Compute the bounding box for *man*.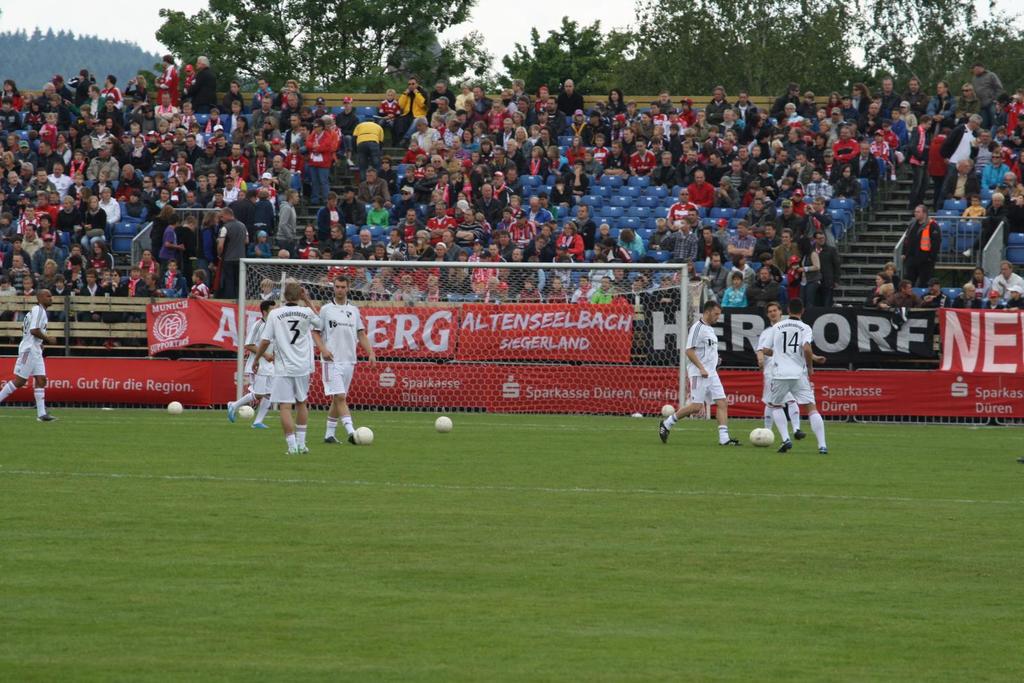
detection(774, 197, 803, 243).
